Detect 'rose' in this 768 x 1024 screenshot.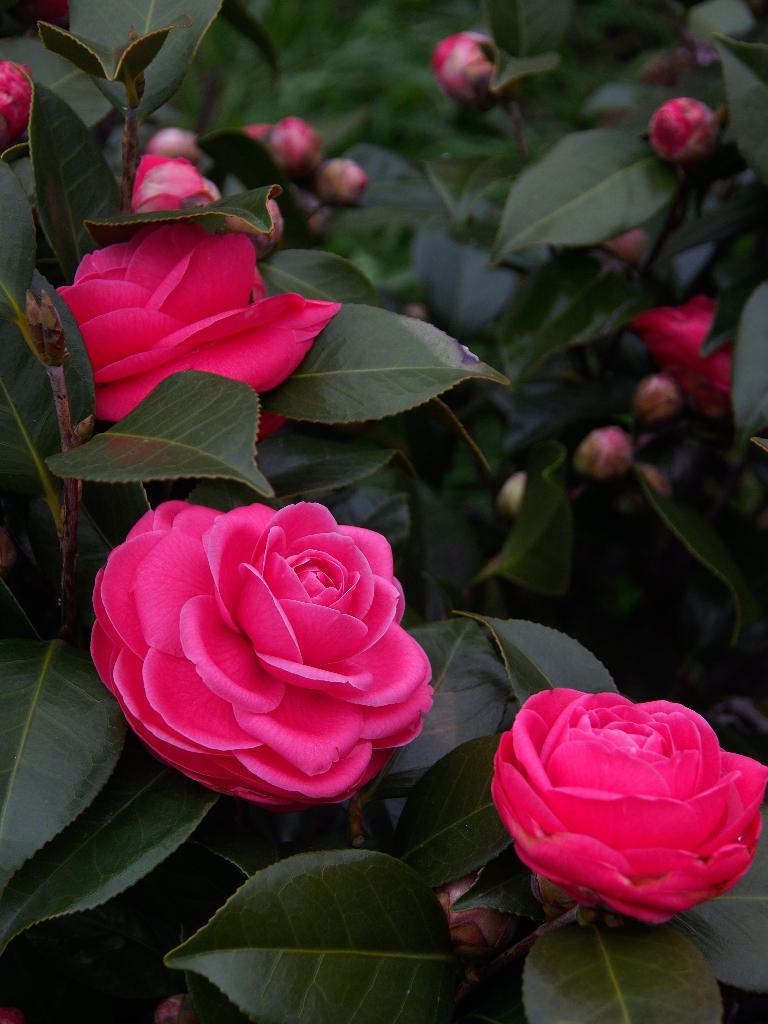
Detection: 634/299/735/421.
